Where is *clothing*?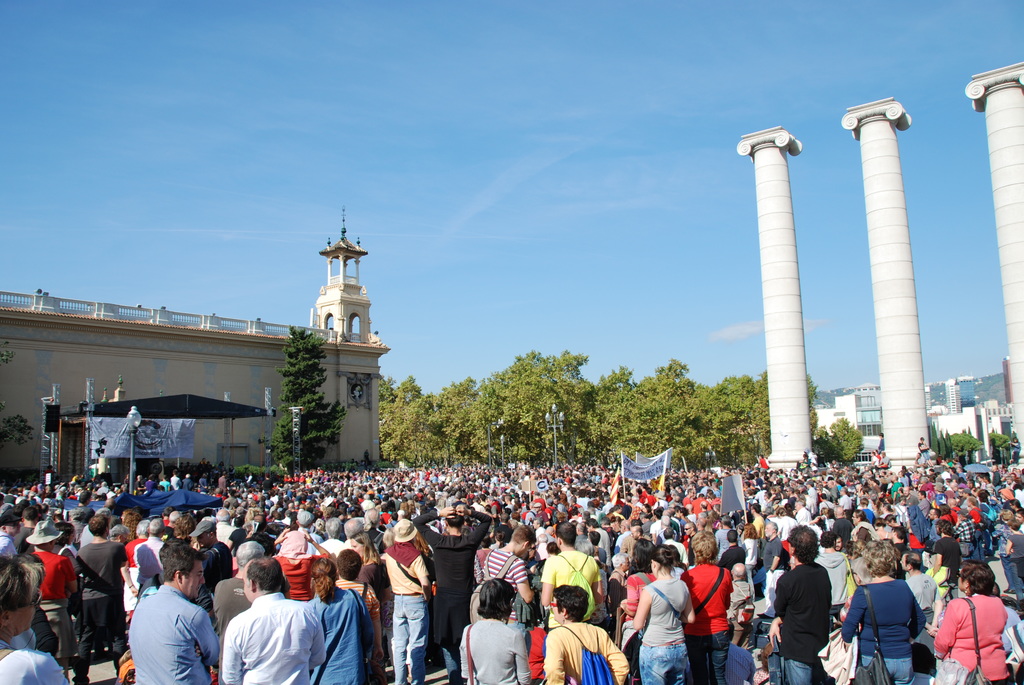
(x1=684, y1=563, x2=737, y2=640).
